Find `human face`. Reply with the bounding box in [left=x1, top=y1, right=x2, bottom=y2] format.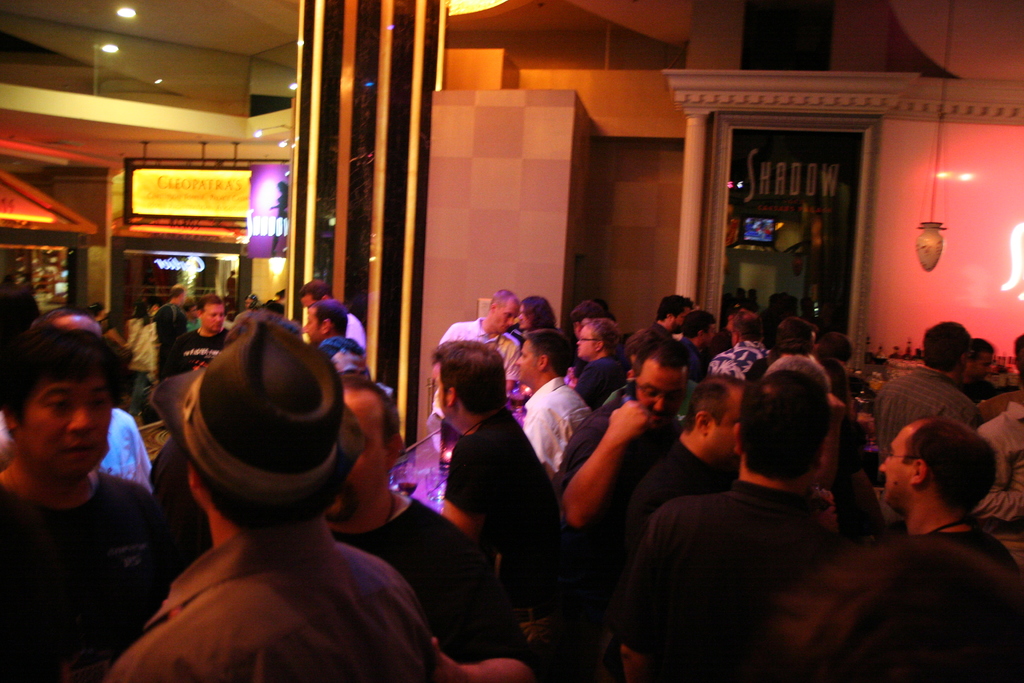
[left=494, top=298, right=518, bottom=334].
